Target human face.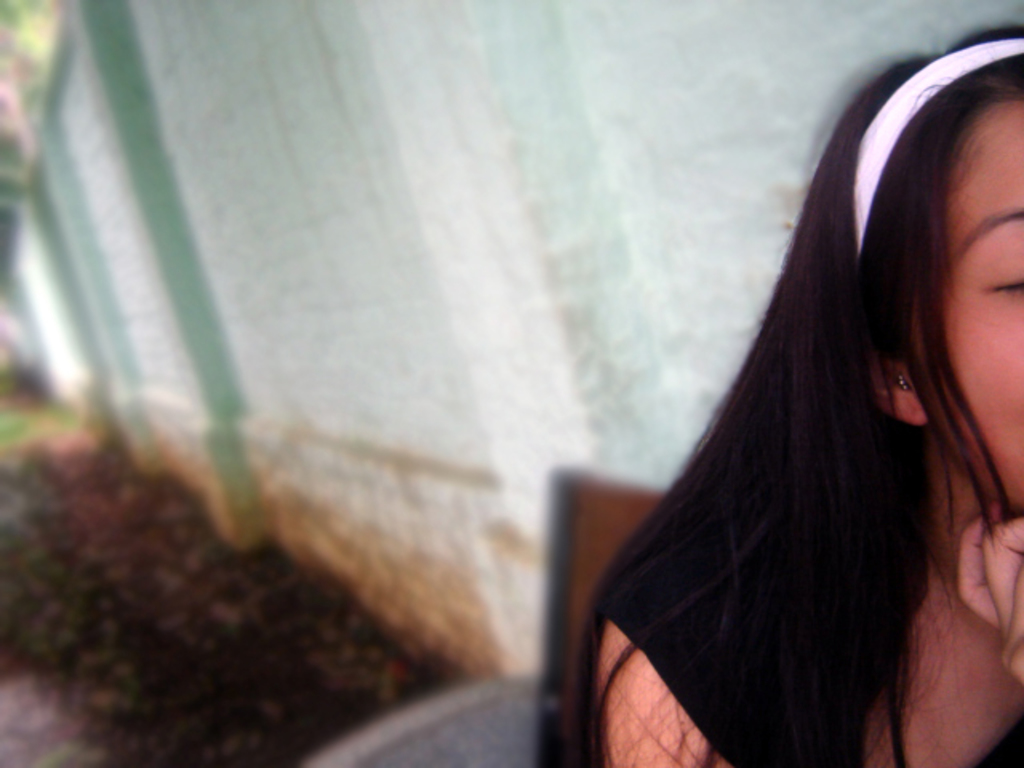
Target region: select_region(910, 96, 1022, 510).
